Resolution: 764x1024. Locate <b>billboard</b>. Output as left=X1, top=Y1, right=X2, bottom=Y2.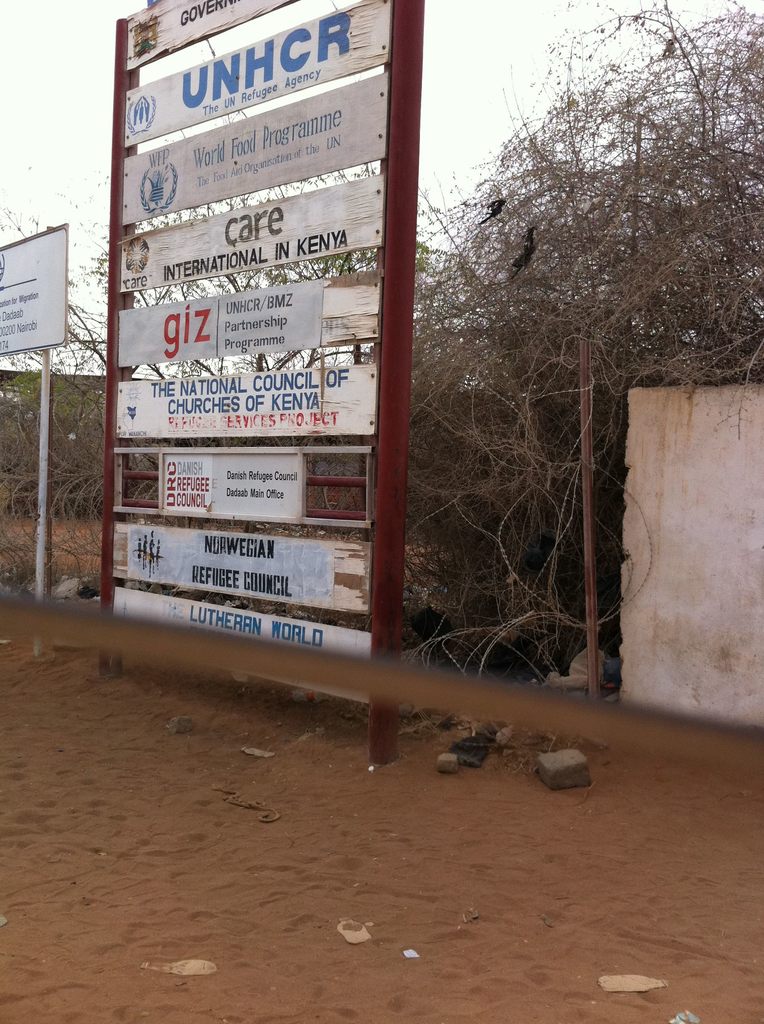
left=106, top=268, right=328, bottom=362.
